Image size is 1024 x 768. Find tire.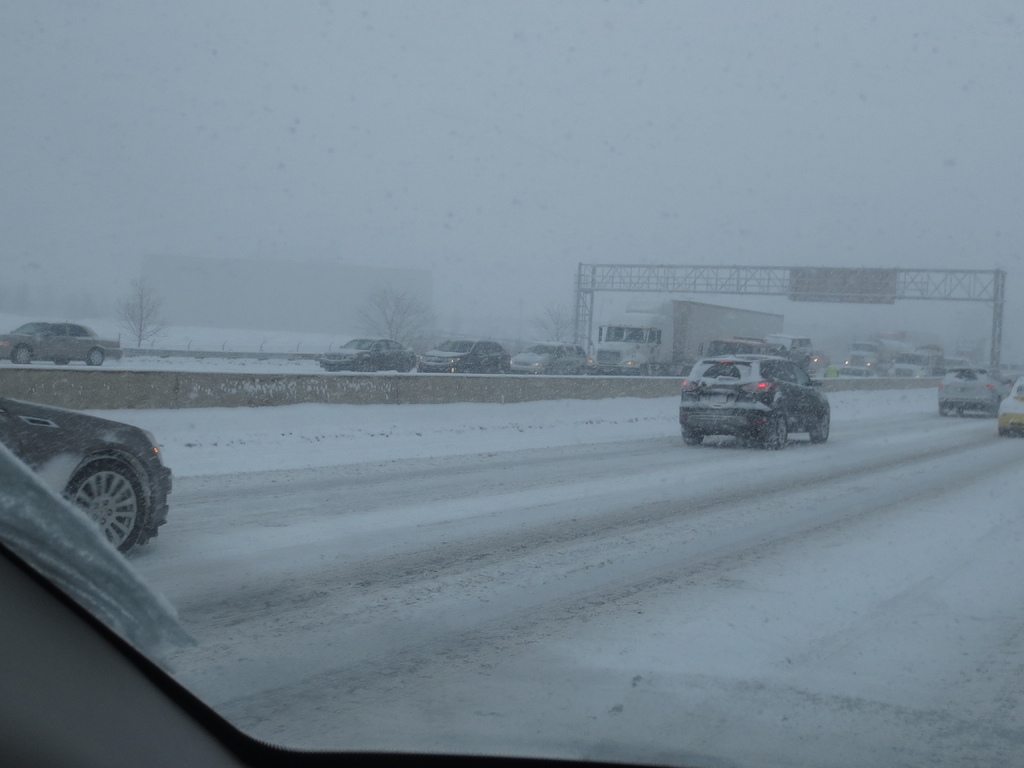
<box>54,360,73,368</box>.
